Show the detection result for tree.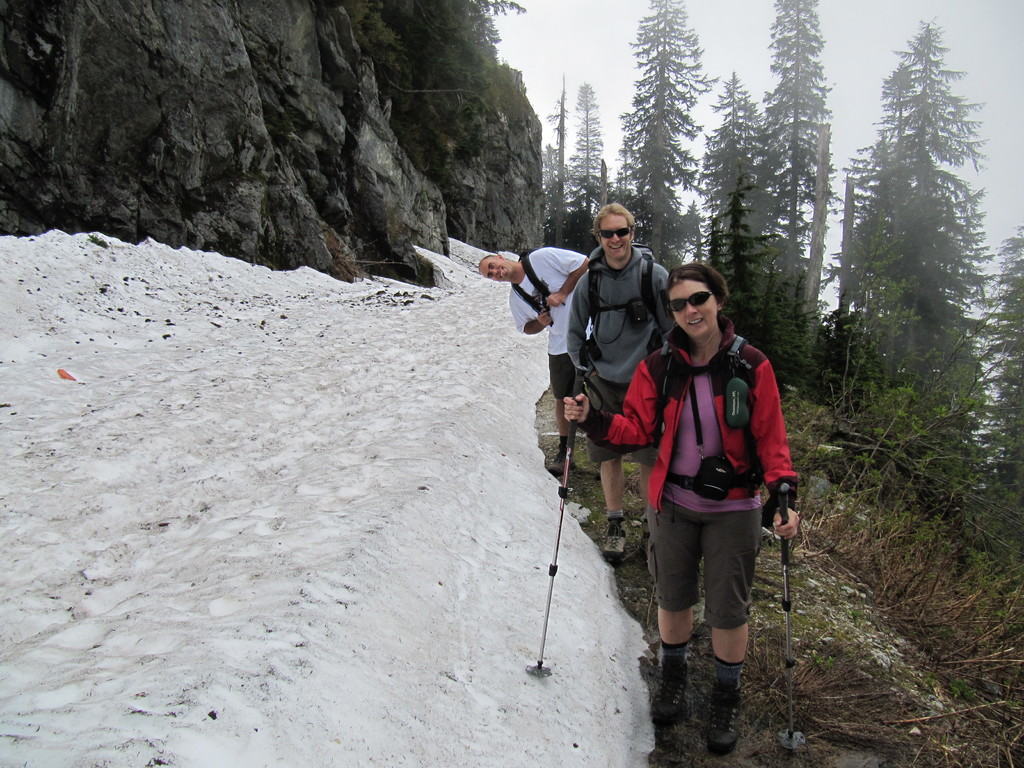
x1=570, y1=76, x2=618, y2=236.
